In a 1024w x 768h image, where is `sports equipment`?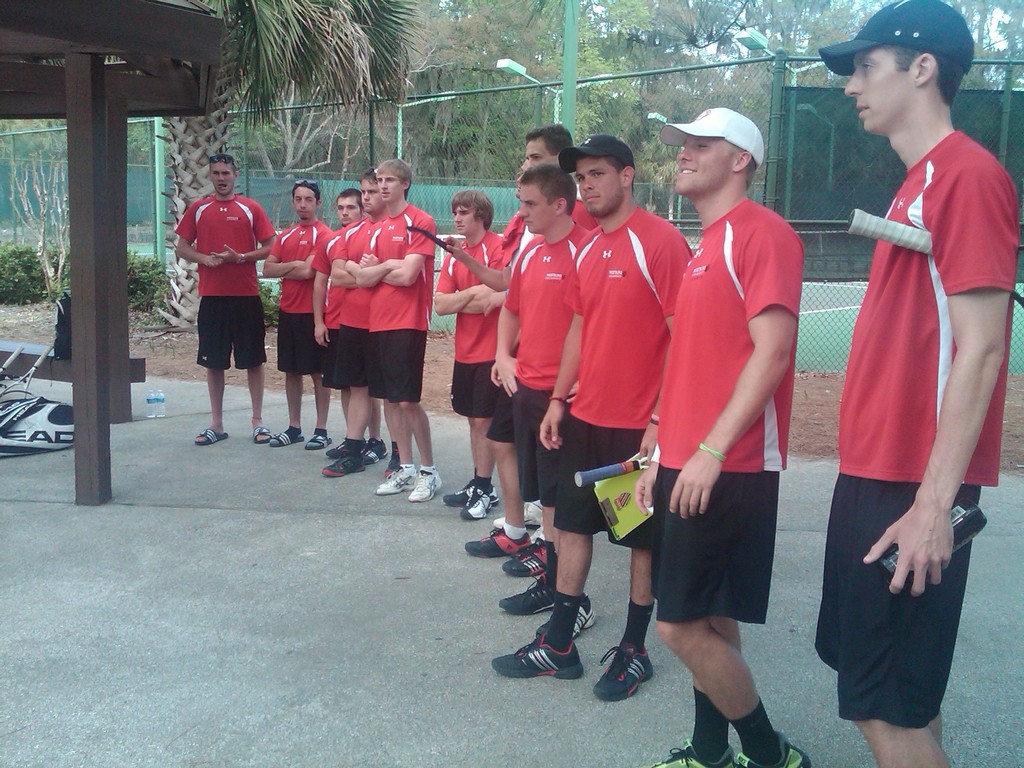
575 454 650 487.
